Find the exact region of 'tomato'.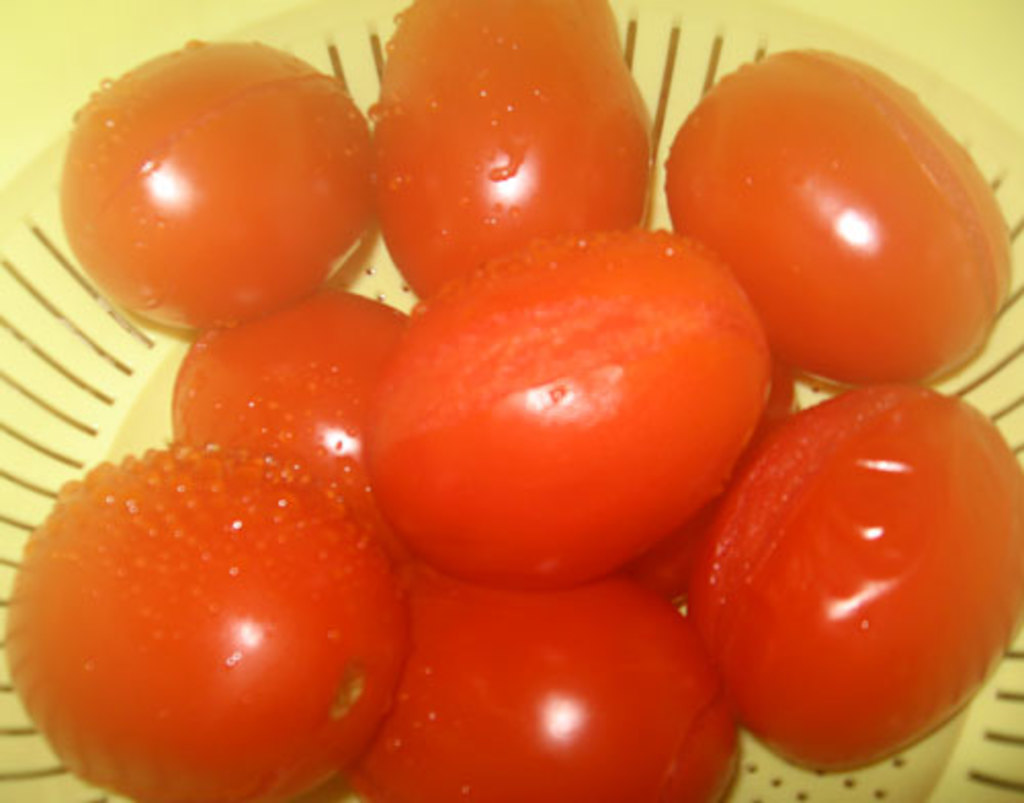
Exact region: box(362, 225, 776, 608).
